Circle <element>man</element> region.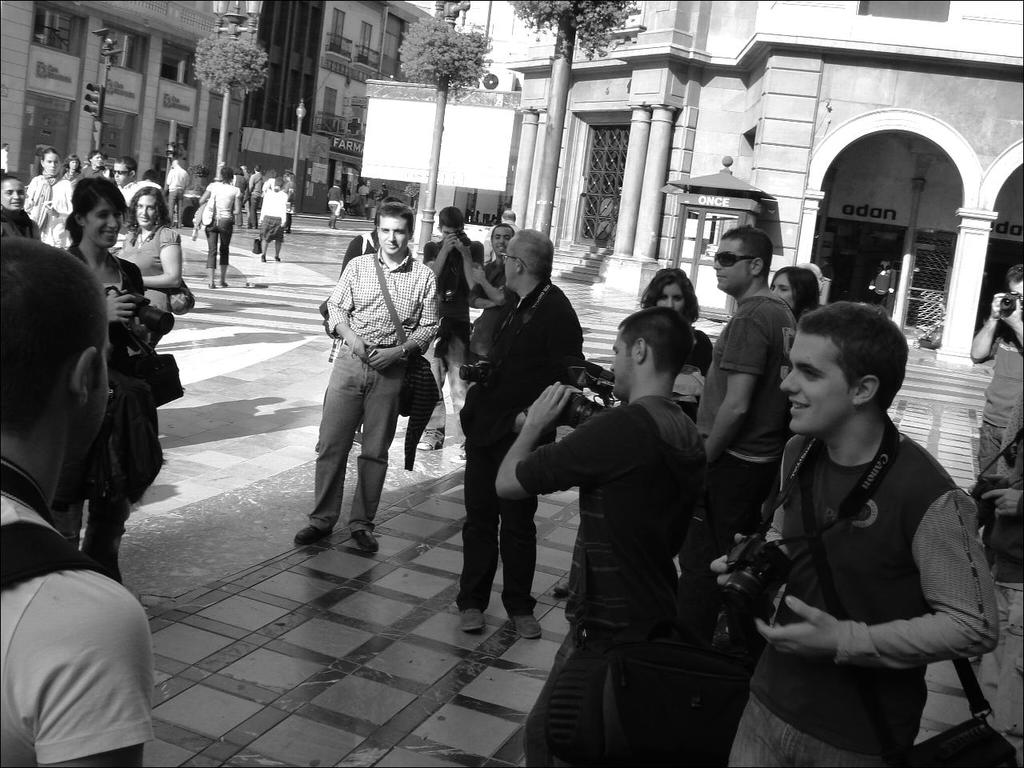
Region: rect(685, 222, 802, 594).
